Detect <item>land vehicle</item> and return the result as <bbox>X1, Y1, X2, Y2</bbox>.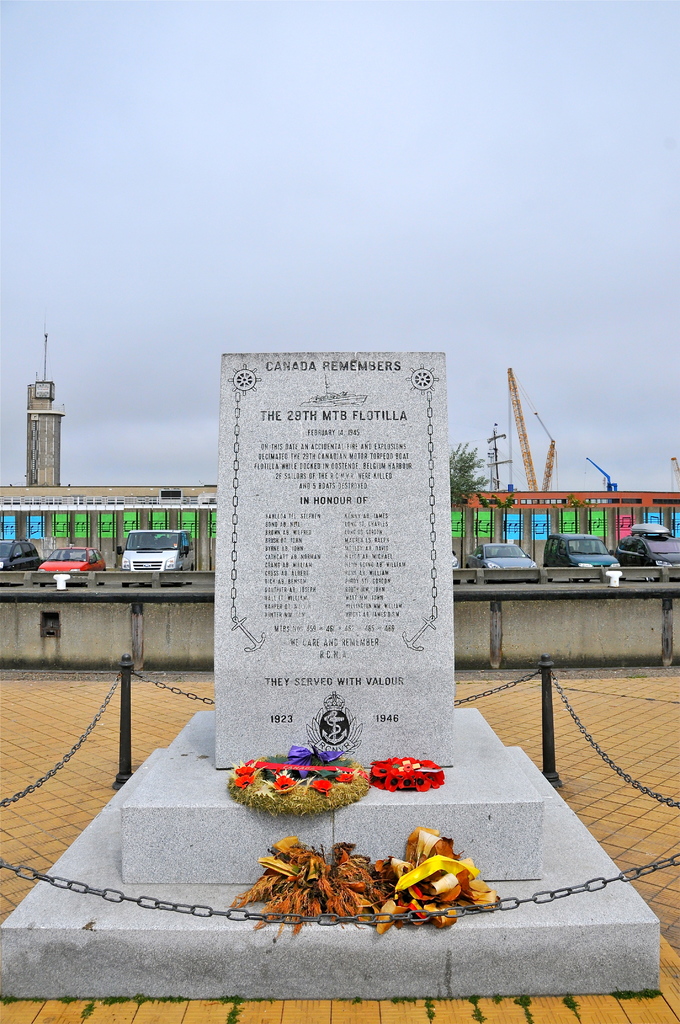
<bbox>113, 527, 202, 586</bbox>.
